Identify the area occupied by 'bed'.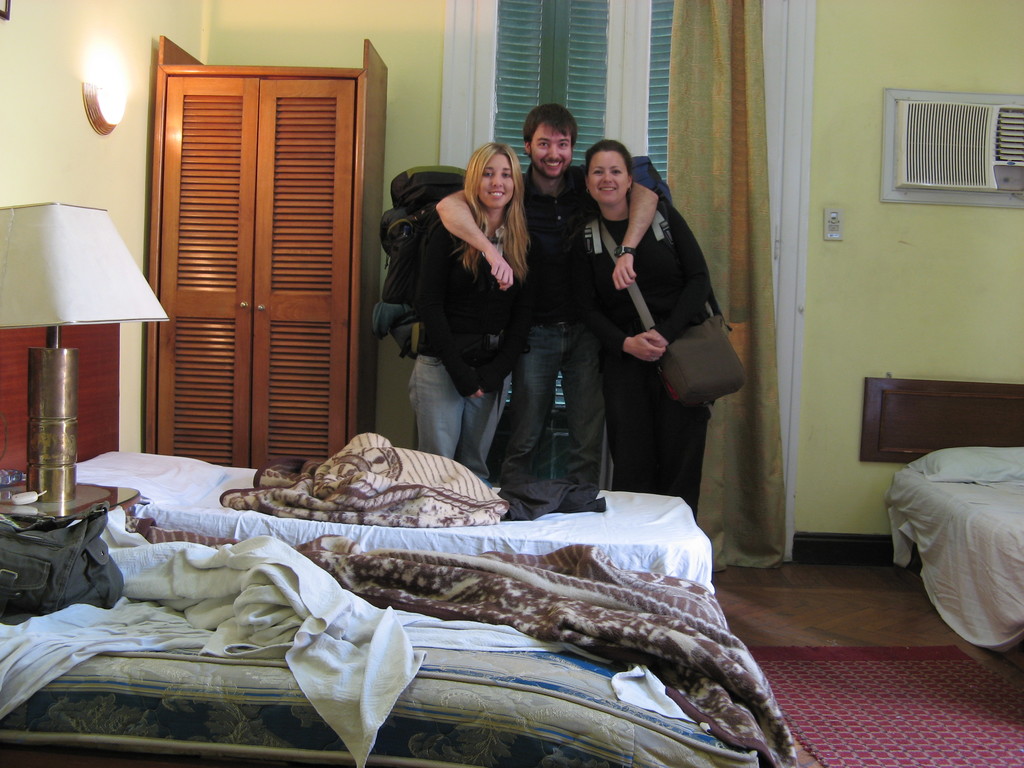
Area: 0, 564, 816, 767.
